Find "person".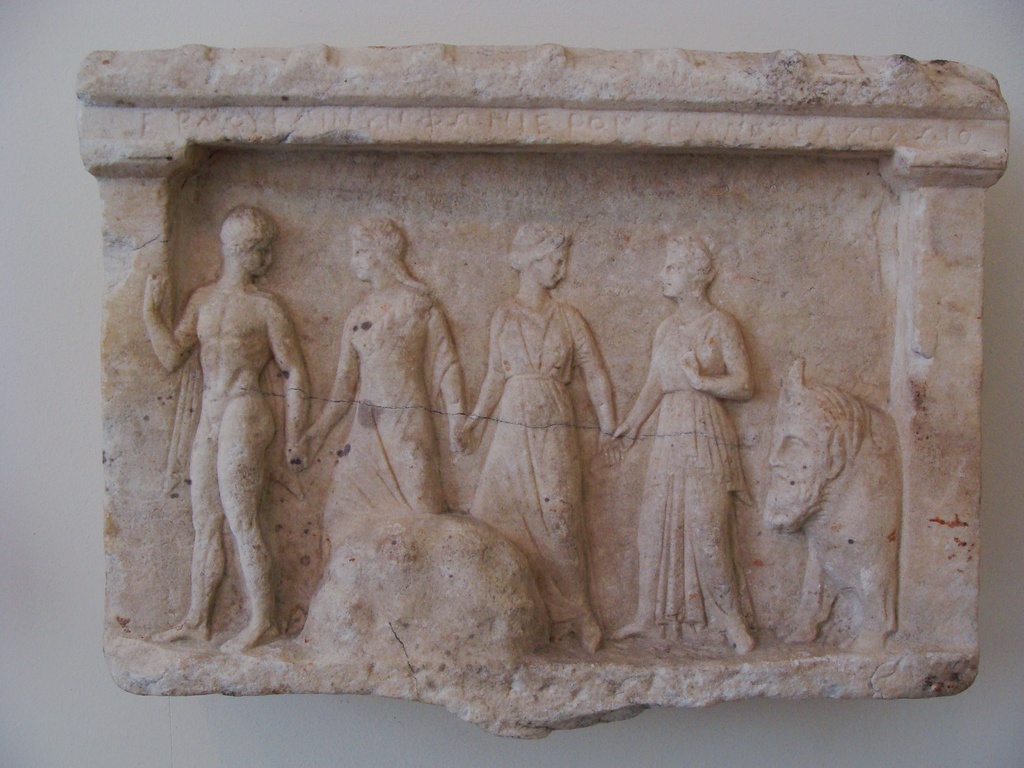
locate(291, 217, 467, 561).
